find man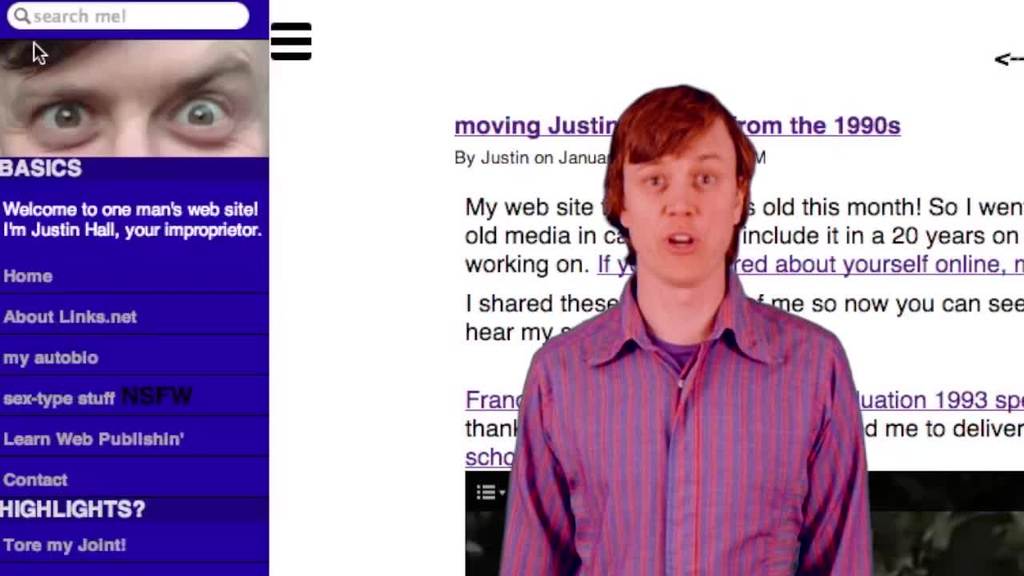
bbox=[0, 40, 270, 158]
